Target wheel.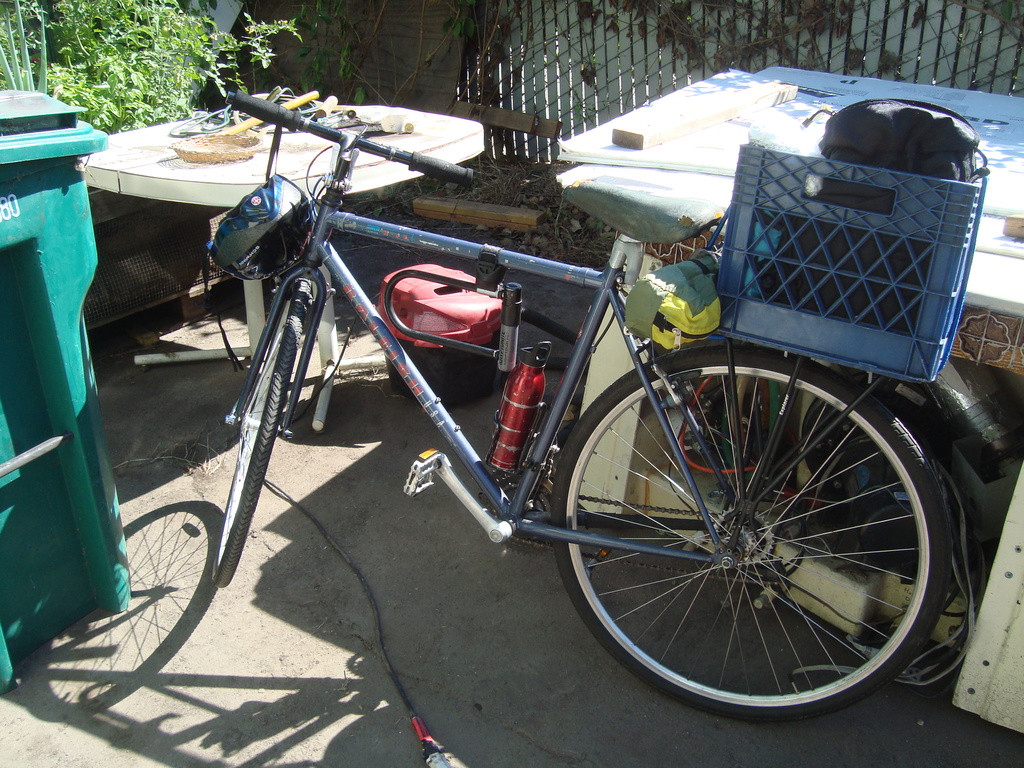
Target region: BBox(211, 285, 317, 584).
